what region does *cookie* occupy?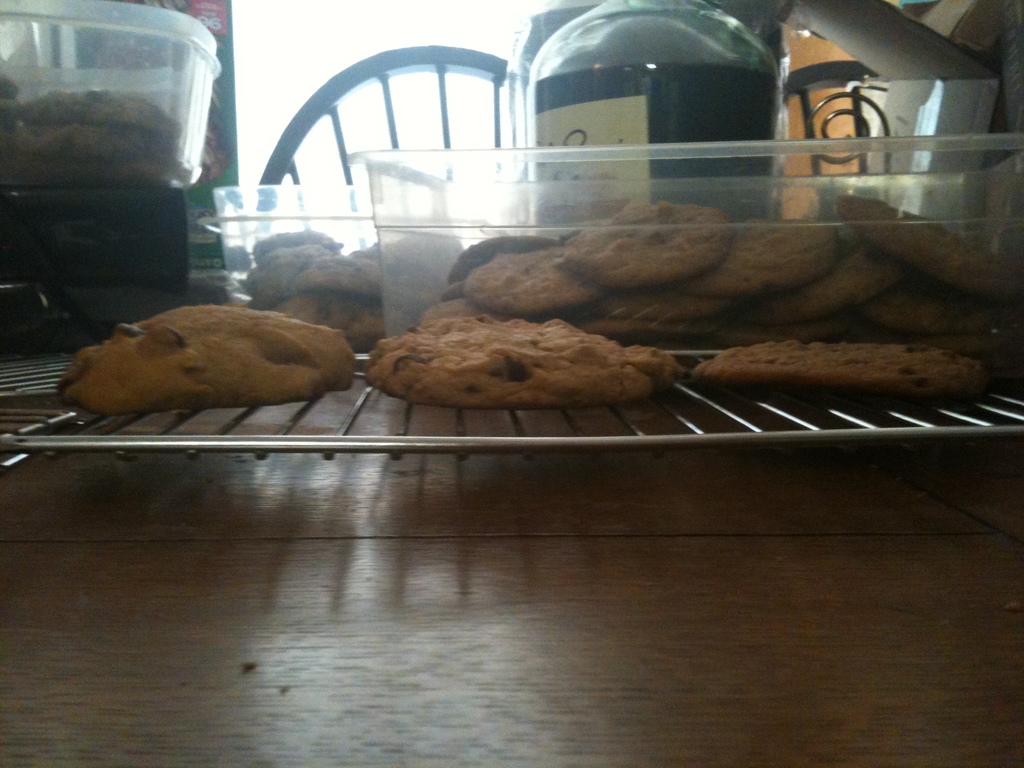
Rect(61, 285, 346, 408).
